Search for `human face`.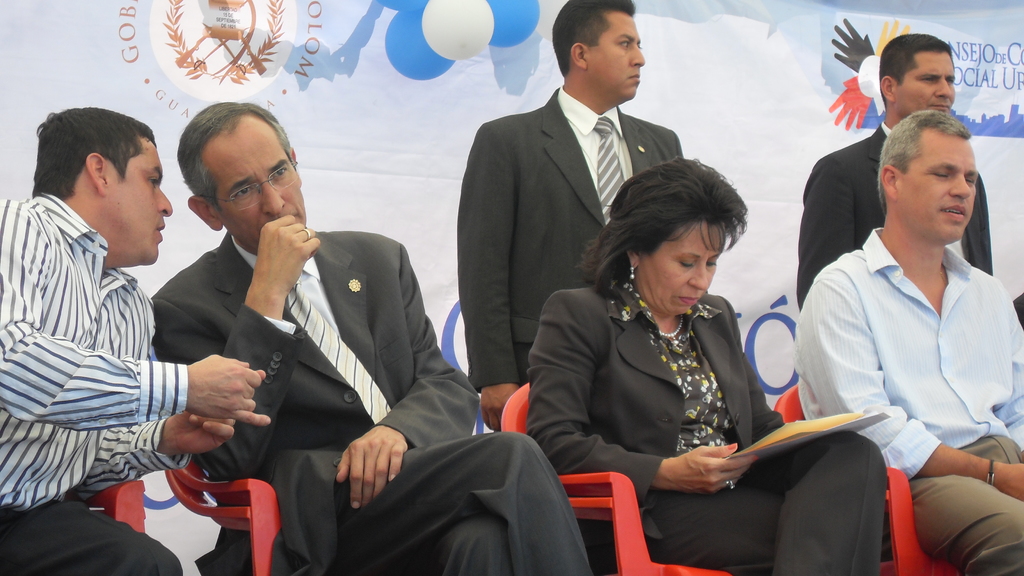
Found at l=900, t=128, r=977, b=239.
